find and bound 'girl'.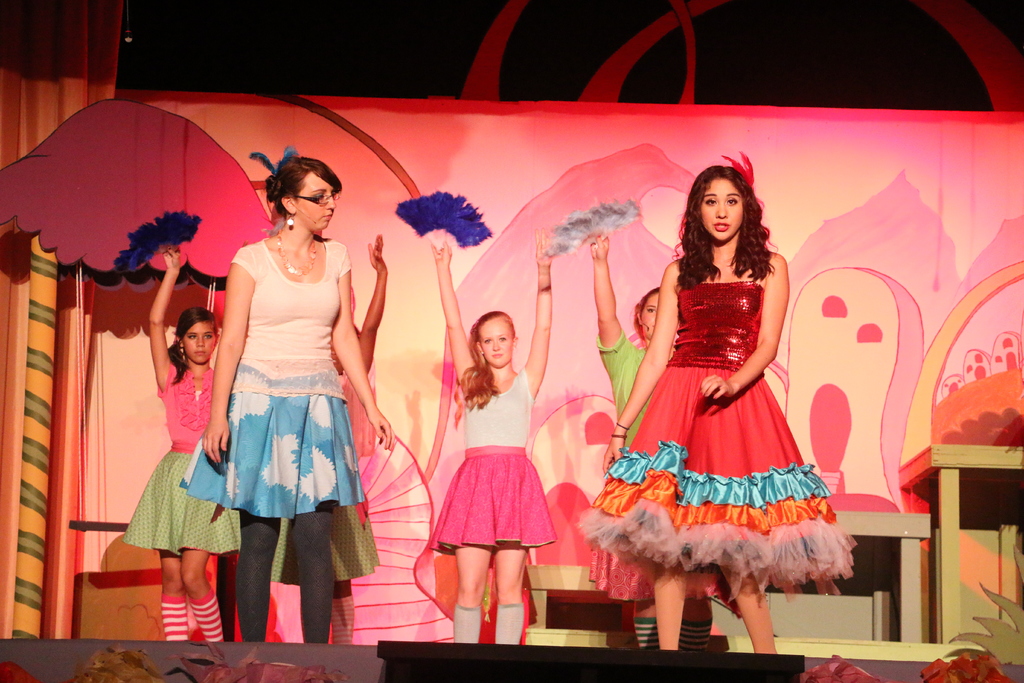
Bound: BBox(406, 222, 566, 650).
